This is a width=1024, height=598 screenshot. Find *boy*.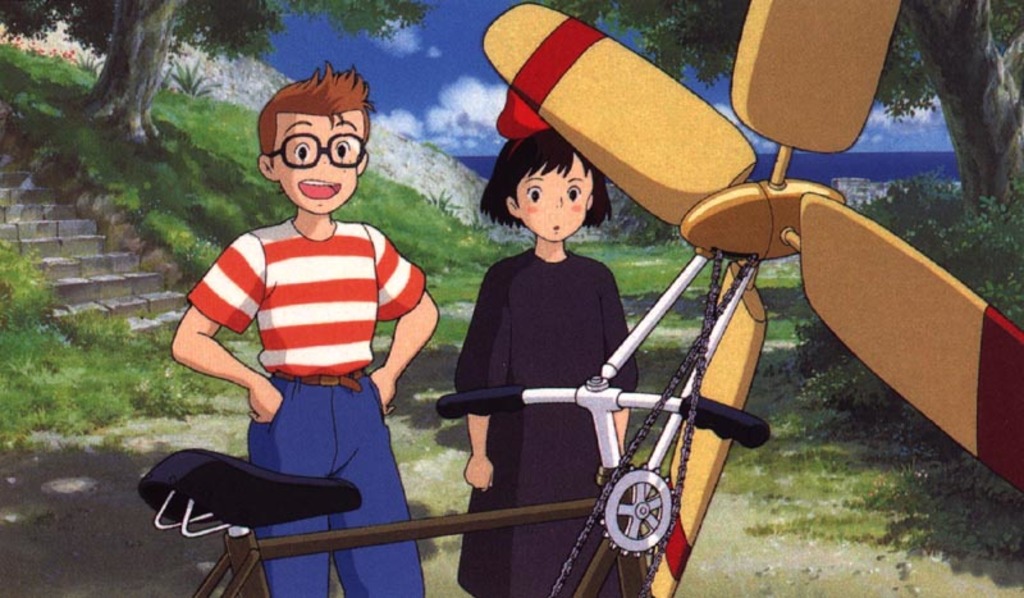
Bounding box: left=173, top=74, right=436, bottom=556.
